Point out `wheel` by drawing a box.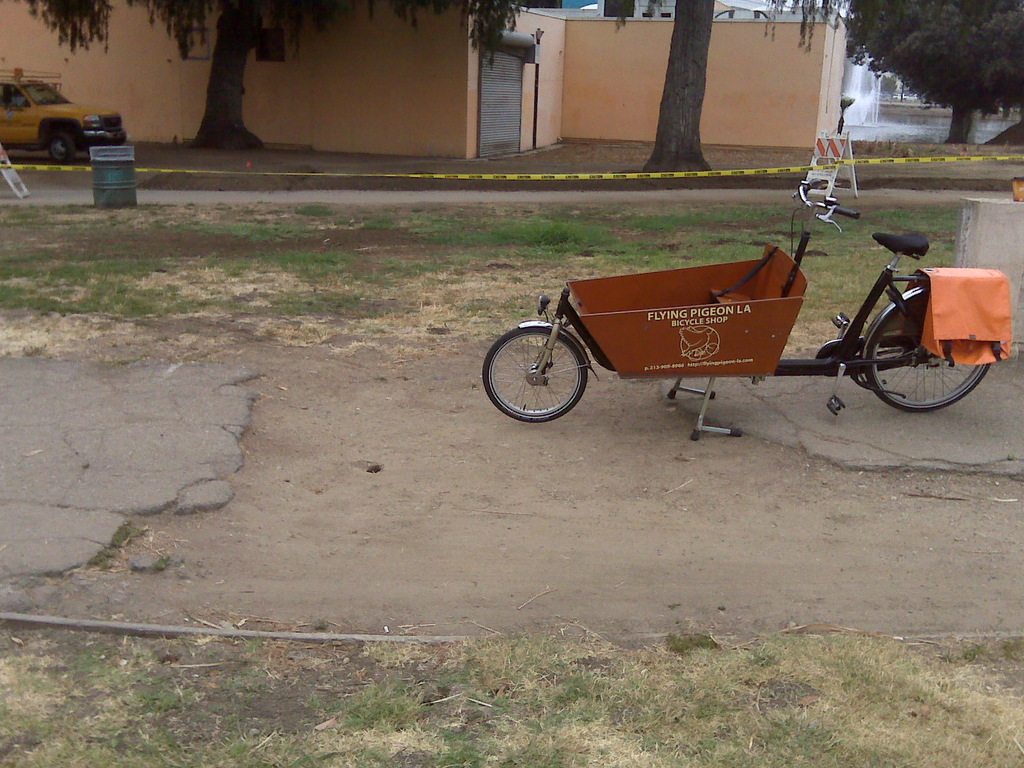
[47, 132, 74, 163].
